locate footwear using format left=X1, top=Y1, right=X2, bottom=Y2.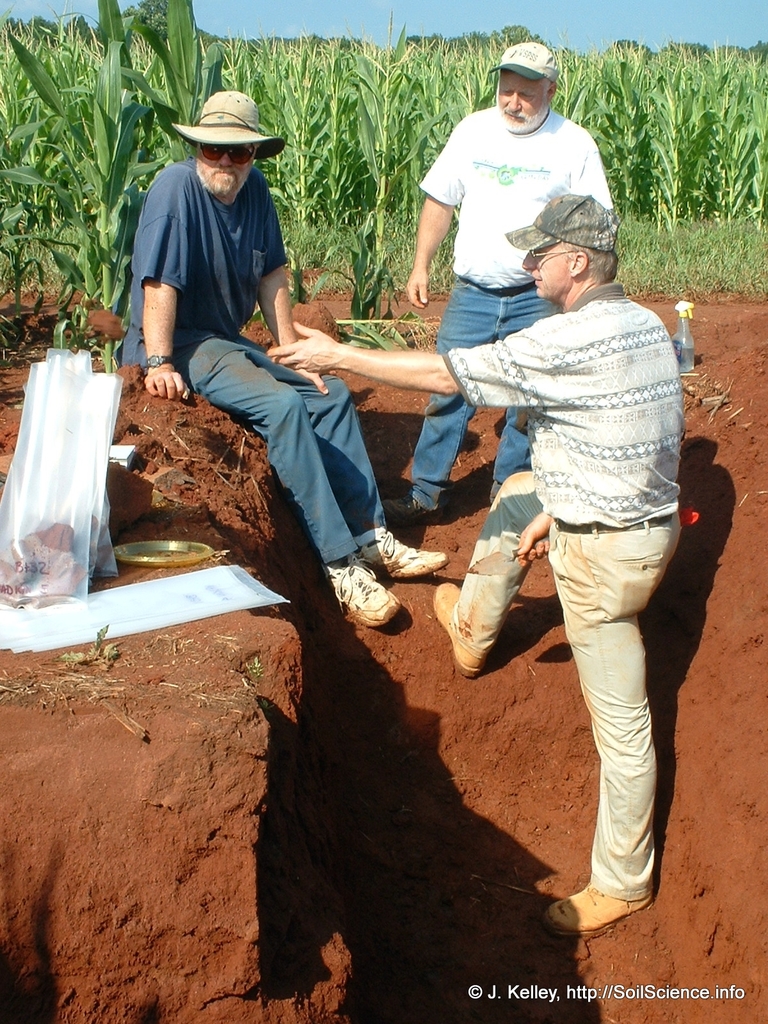
left=432, top=580, right=492, bottom=669.
